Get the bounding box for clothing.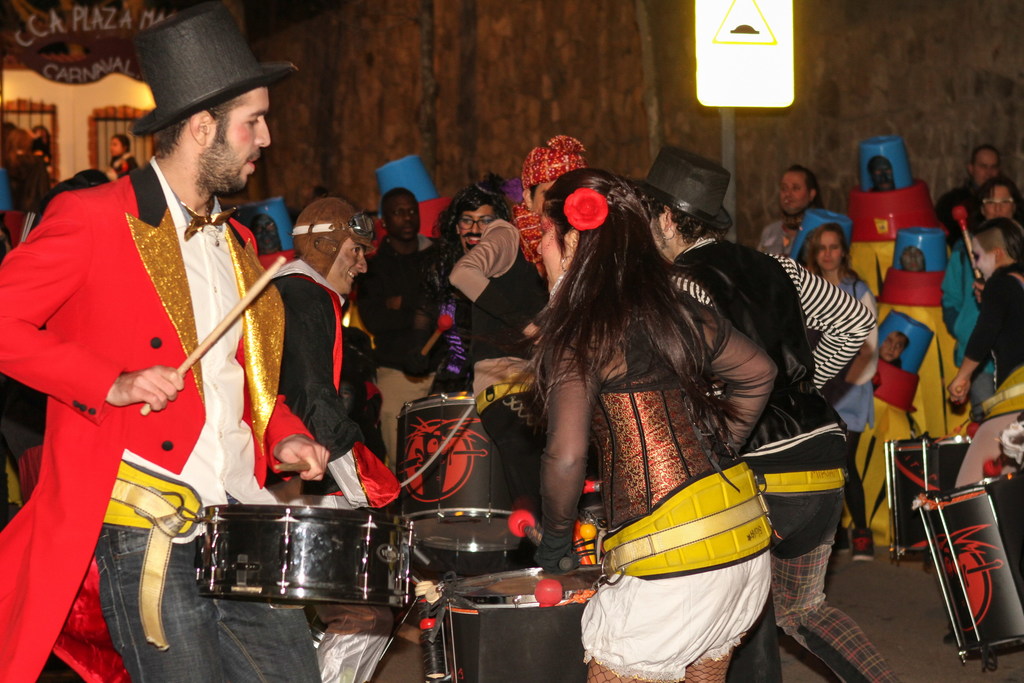
<bbox>566, 286, 779, 682</bbox>.
